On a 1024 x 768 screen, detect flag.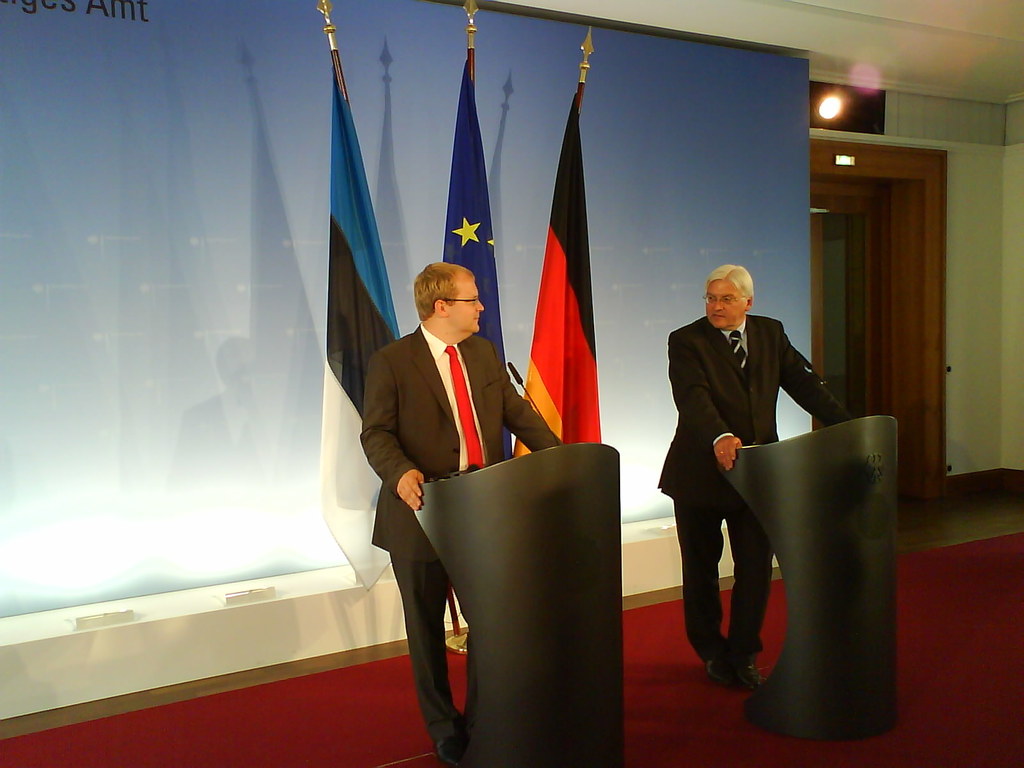
518/59/600/444.
